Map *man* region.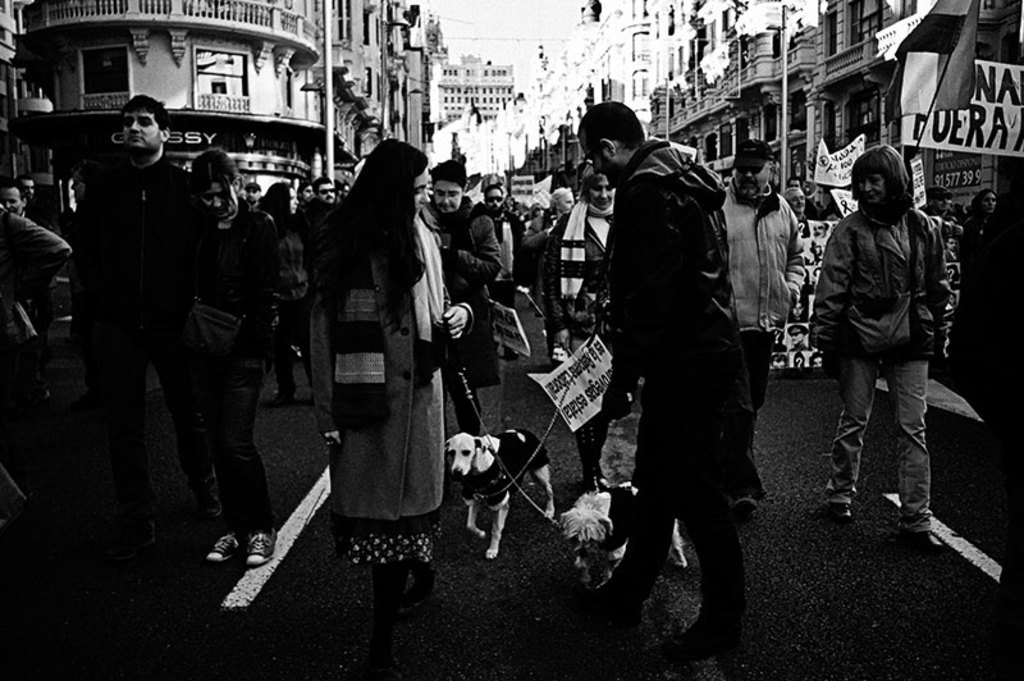
Mapped to [722,136,809,511].
